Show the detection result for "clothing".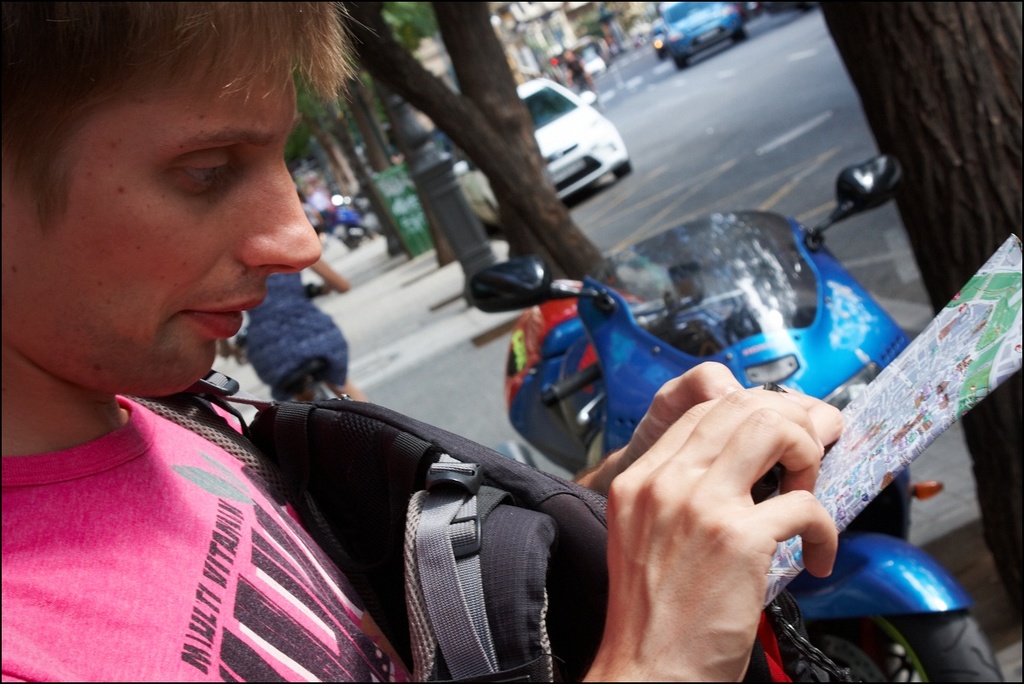
[left=0, top=334, right=369, bottom=666].
